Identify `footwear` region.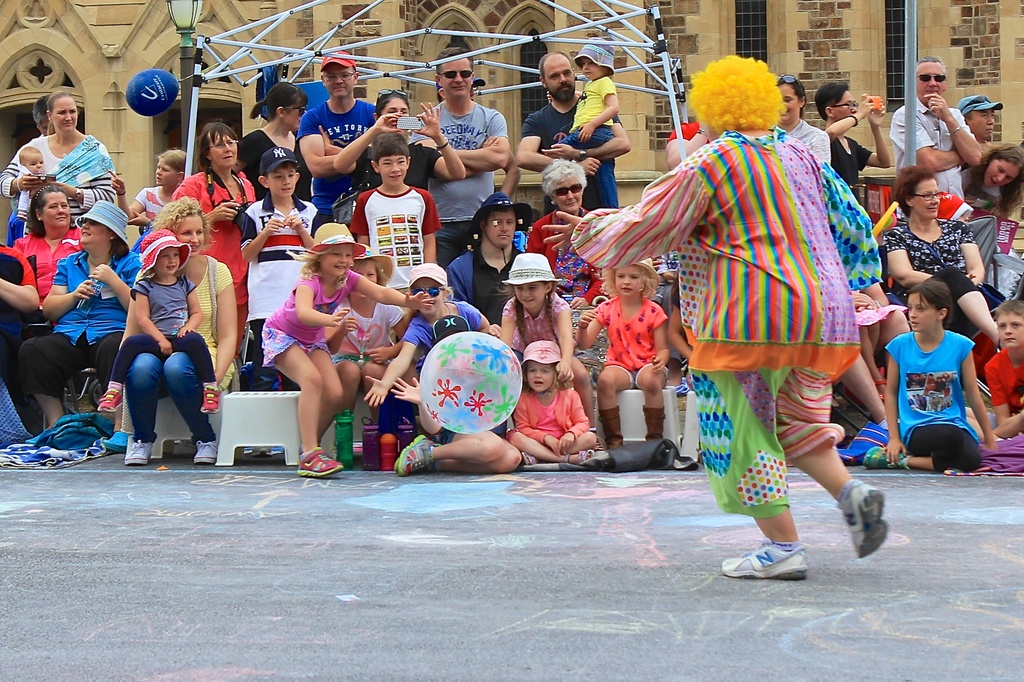
Region: 295,447,344,477.
